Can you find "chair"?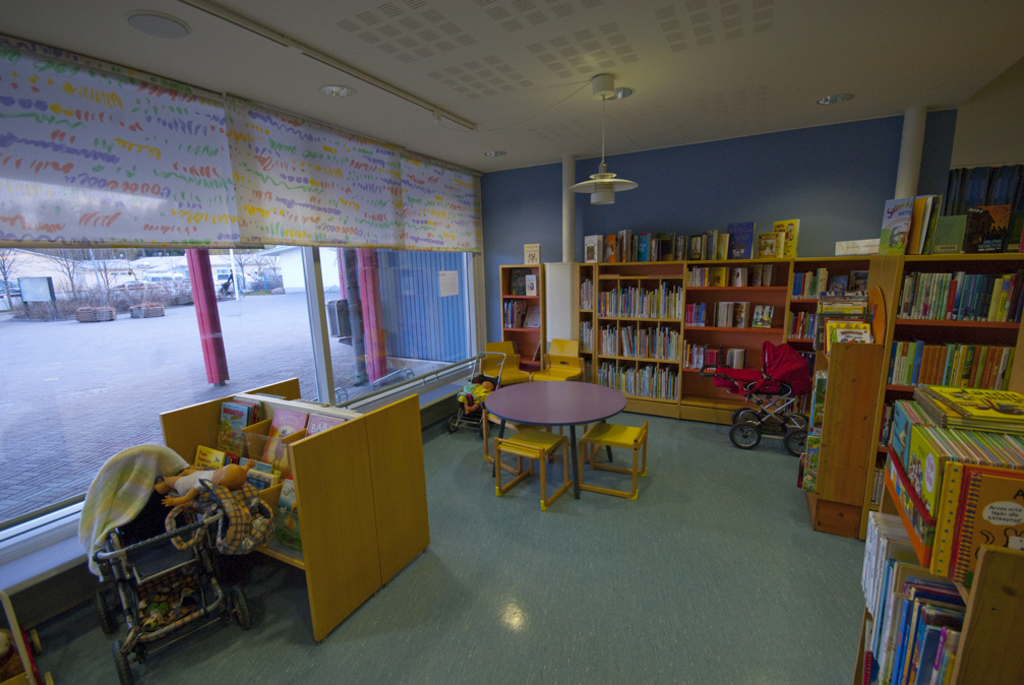
Yes, bounding box: 75, 443, 254, 684.
